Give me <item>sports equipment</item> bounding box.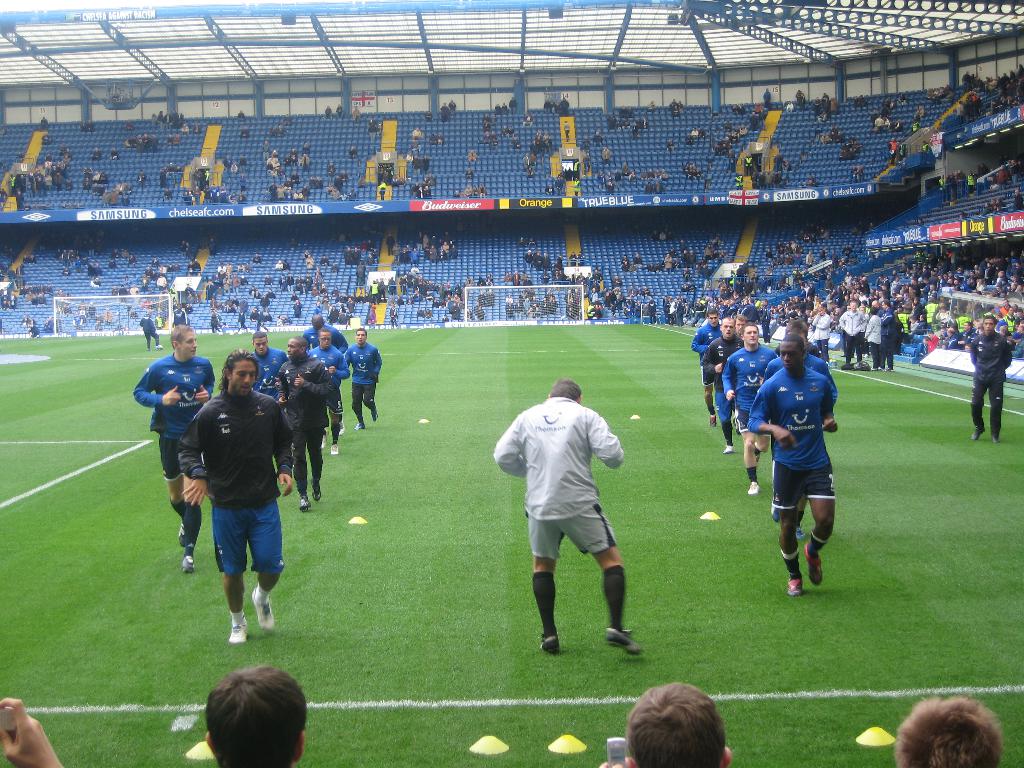
crop(604, 625, 642, 656).
